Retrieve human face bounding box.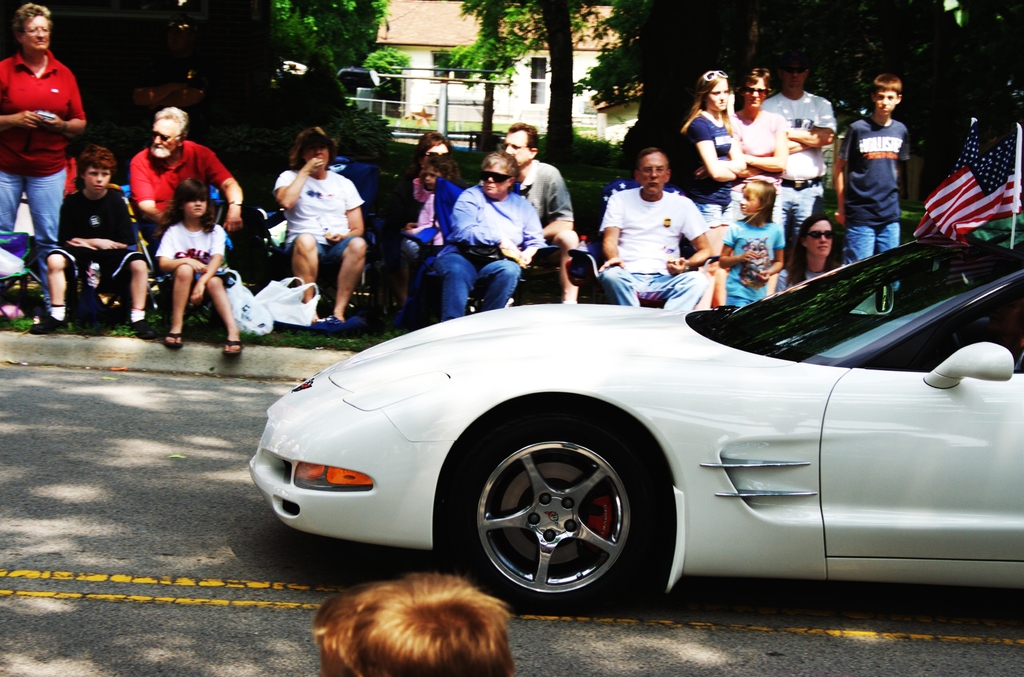
Bounding box: 19/8/54/49.
